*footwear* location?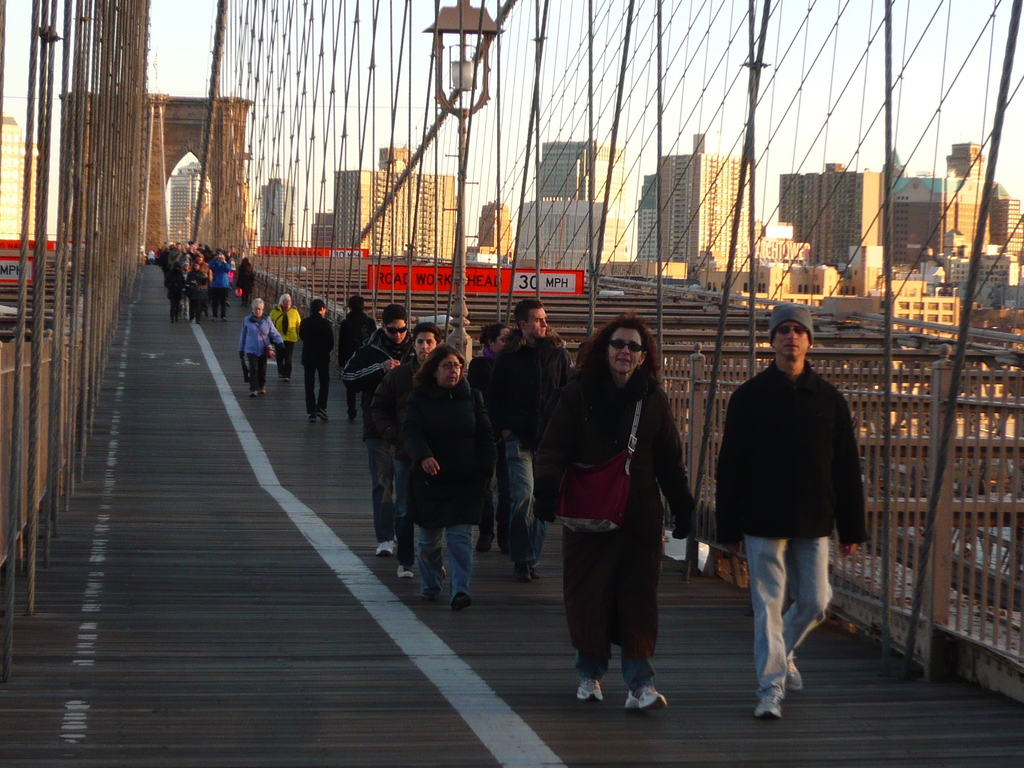
select_region(626, 685, 676, 722)
